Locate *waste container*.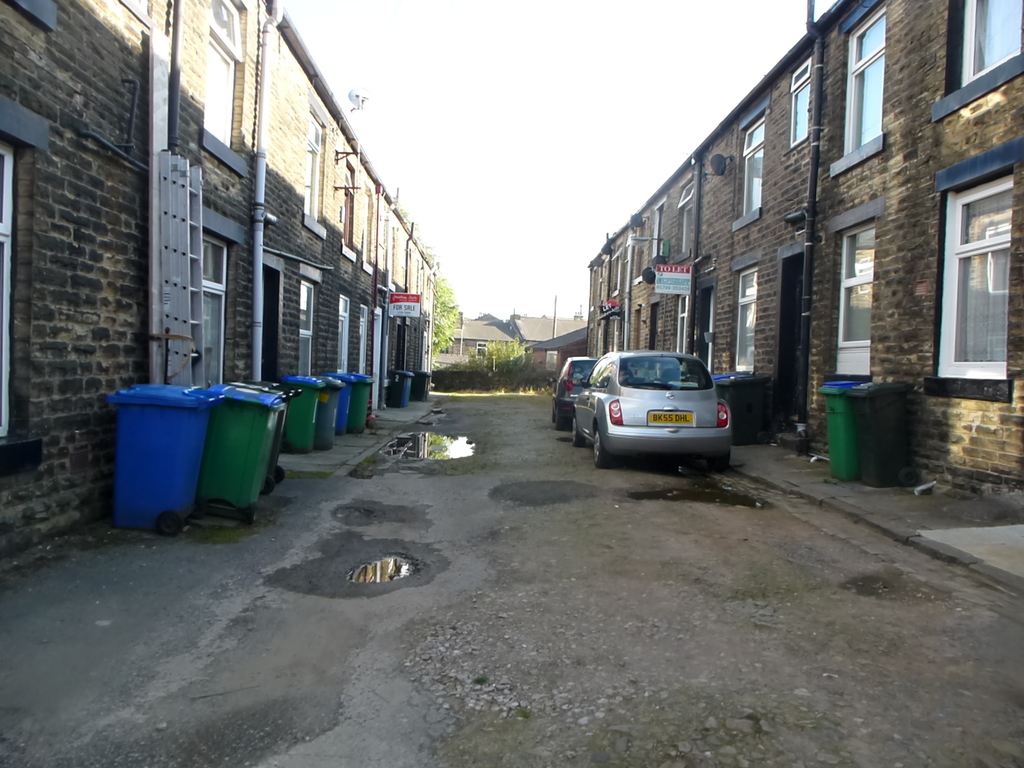
Bounding box: left=276, top=372, right=321, bottom=452.
